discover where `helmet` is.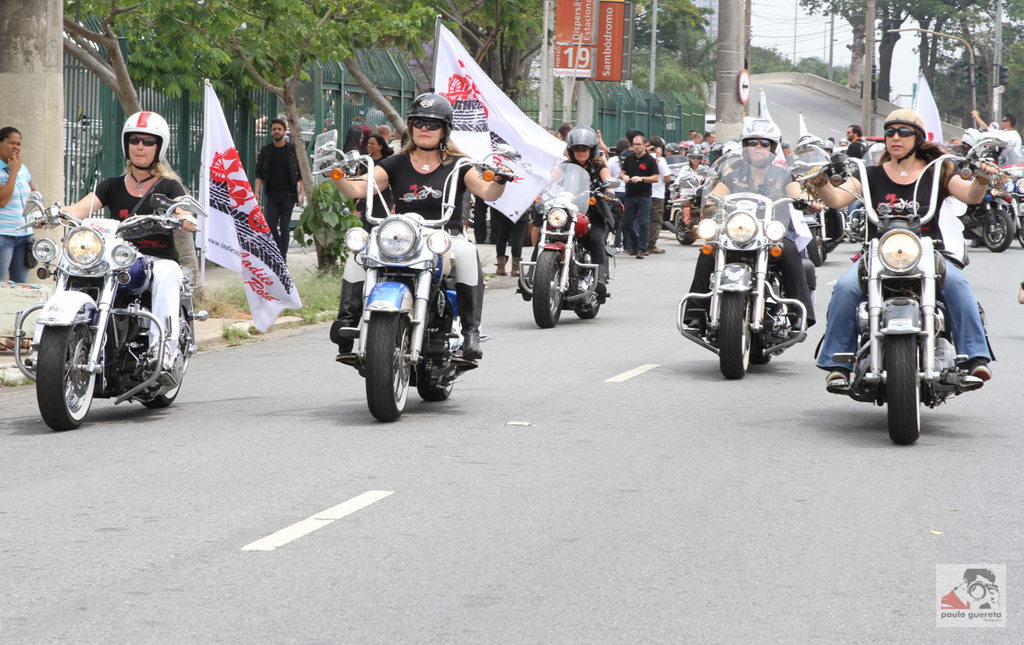
Discovered at bbox=[119, 111, 167, 159].
